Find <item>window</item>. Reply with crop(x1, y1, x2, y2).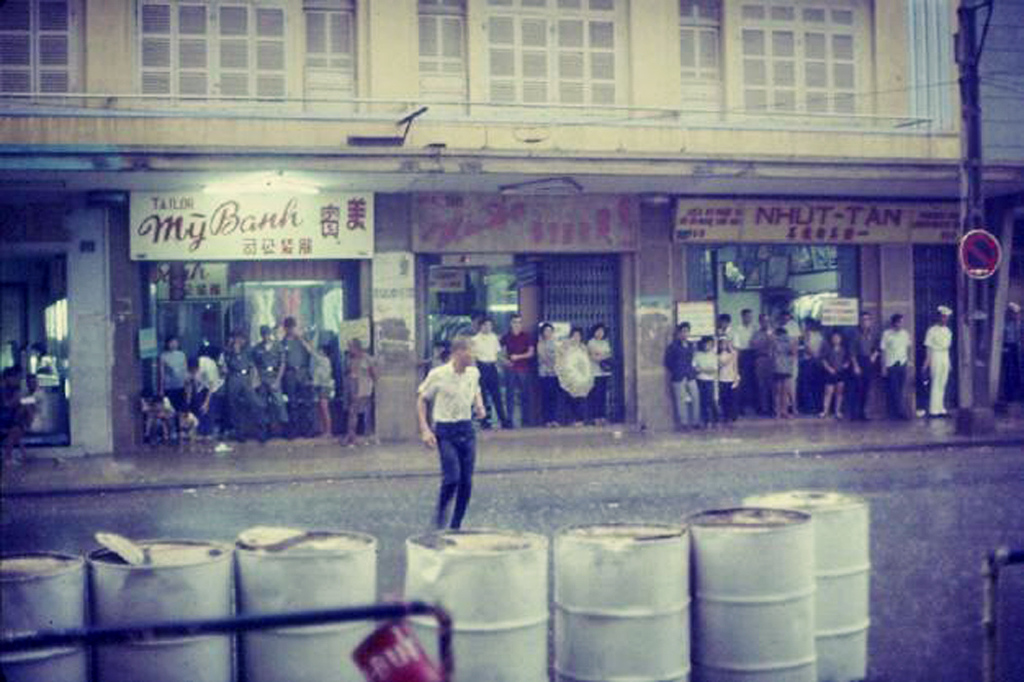
crop(412, 0, 467, 104).
